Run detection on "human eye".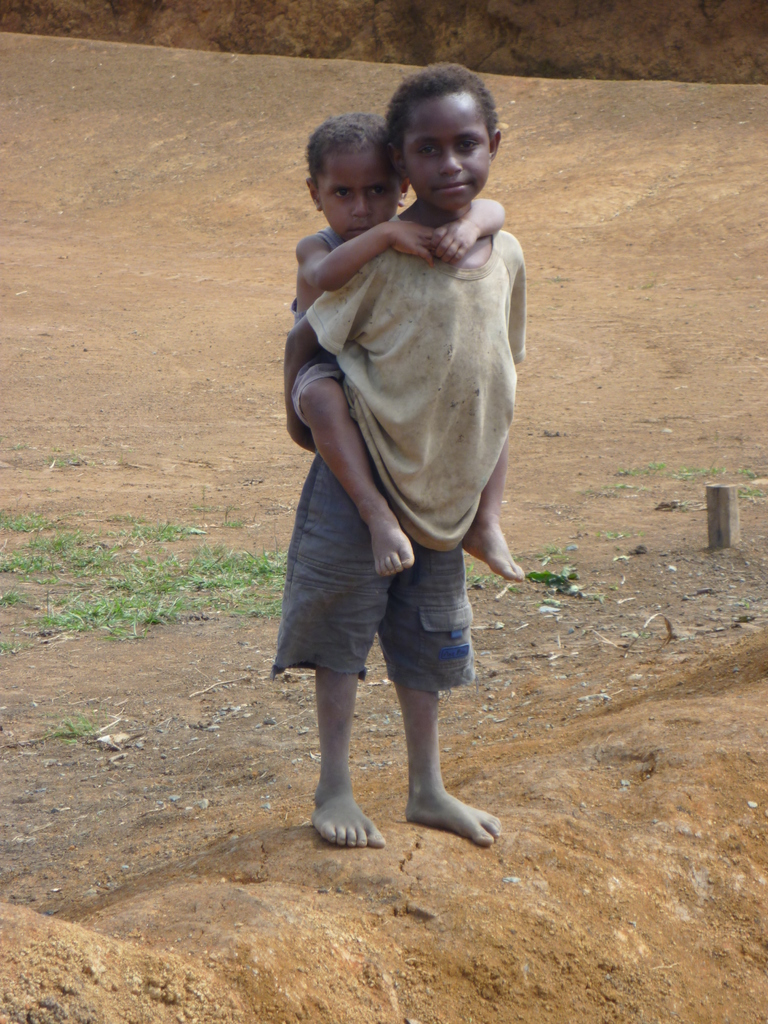
Result: left=417, top=143, right=445, bottom=164.
